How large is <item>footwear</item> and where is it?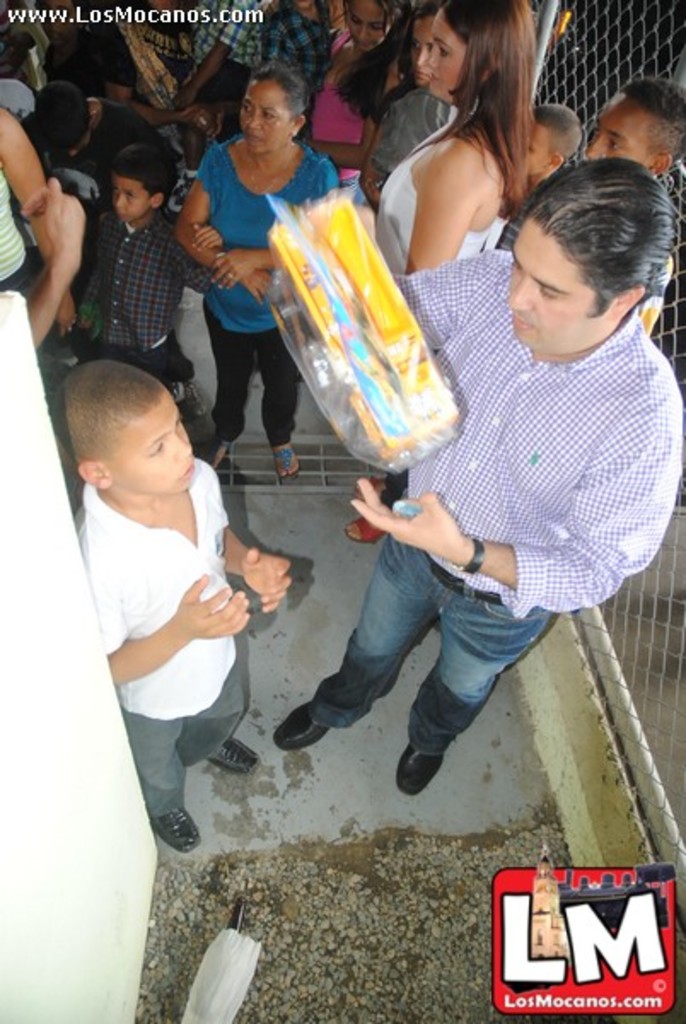
Bounding box: (273,701,323,746).
